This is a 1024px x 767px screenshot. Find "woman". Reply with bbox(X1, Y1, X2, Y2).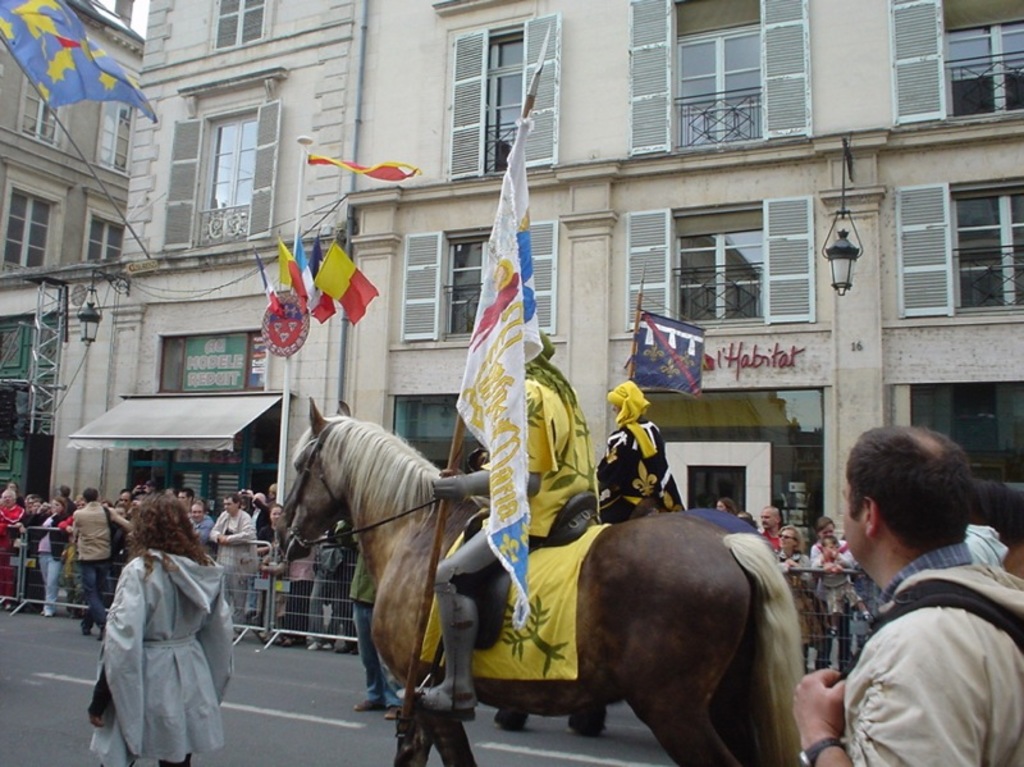
bbox(88, 493, 224, 766).
